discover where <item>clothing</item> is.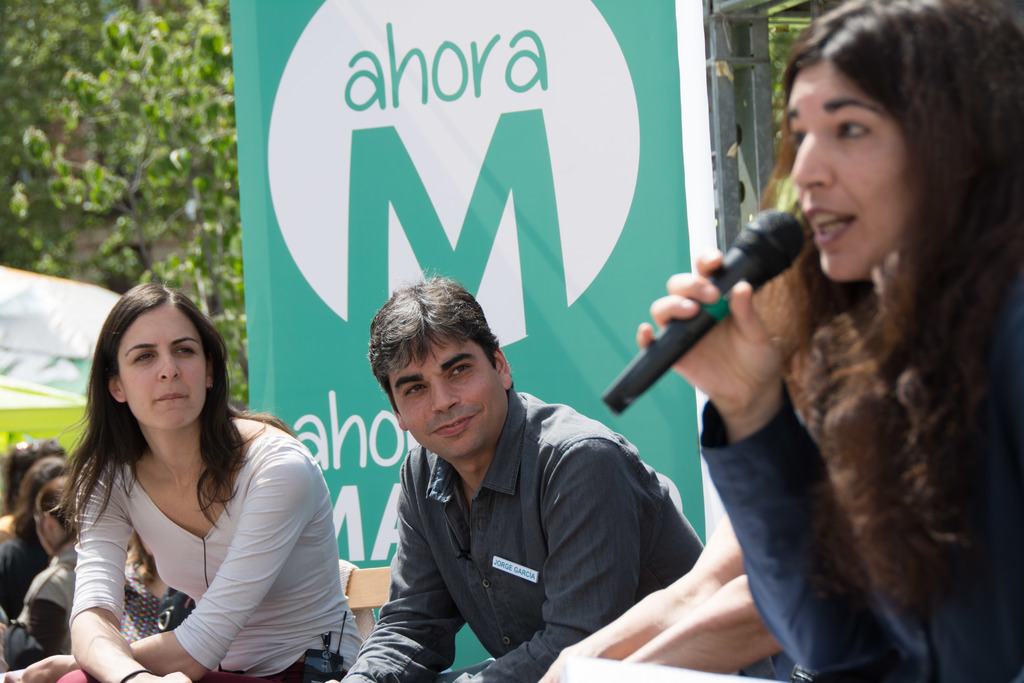
Discovered at 22 543 74 658.
